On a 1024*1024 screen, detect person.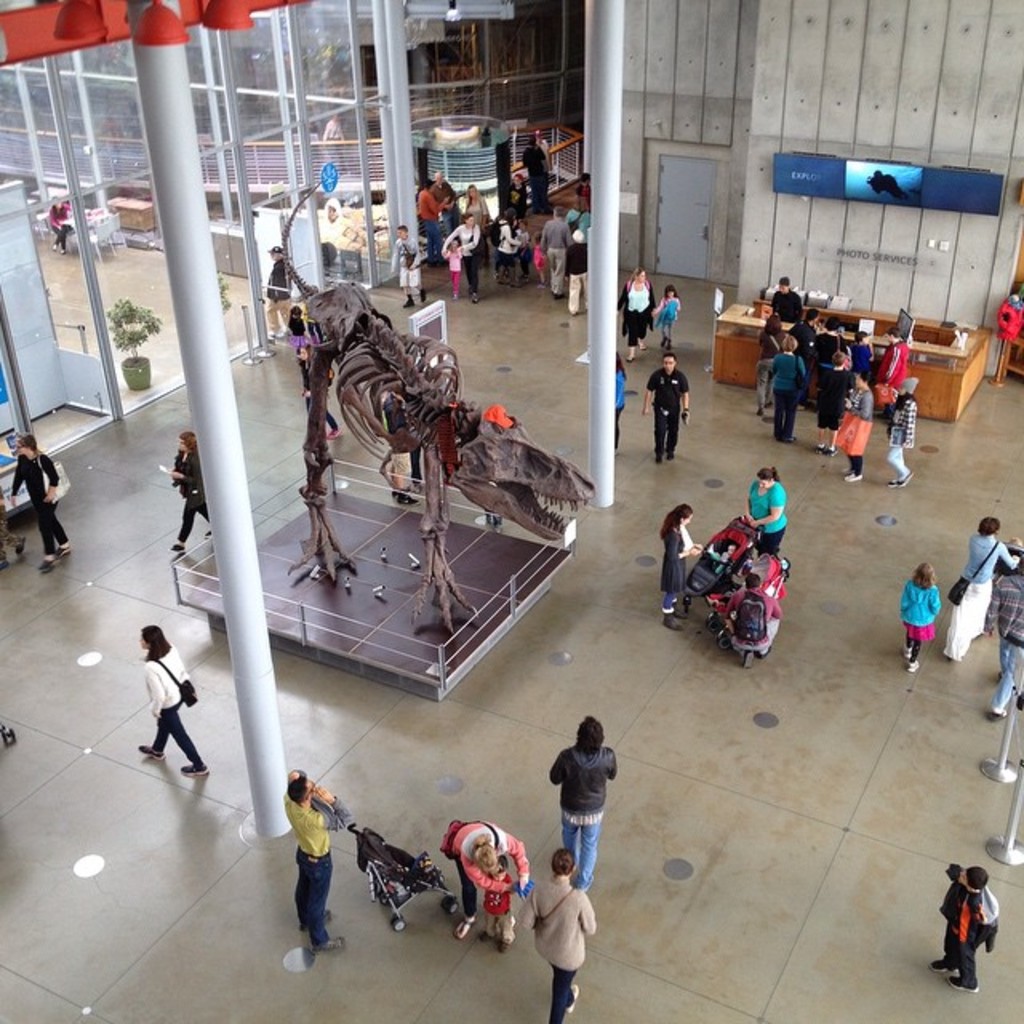
261 243 294 339.
